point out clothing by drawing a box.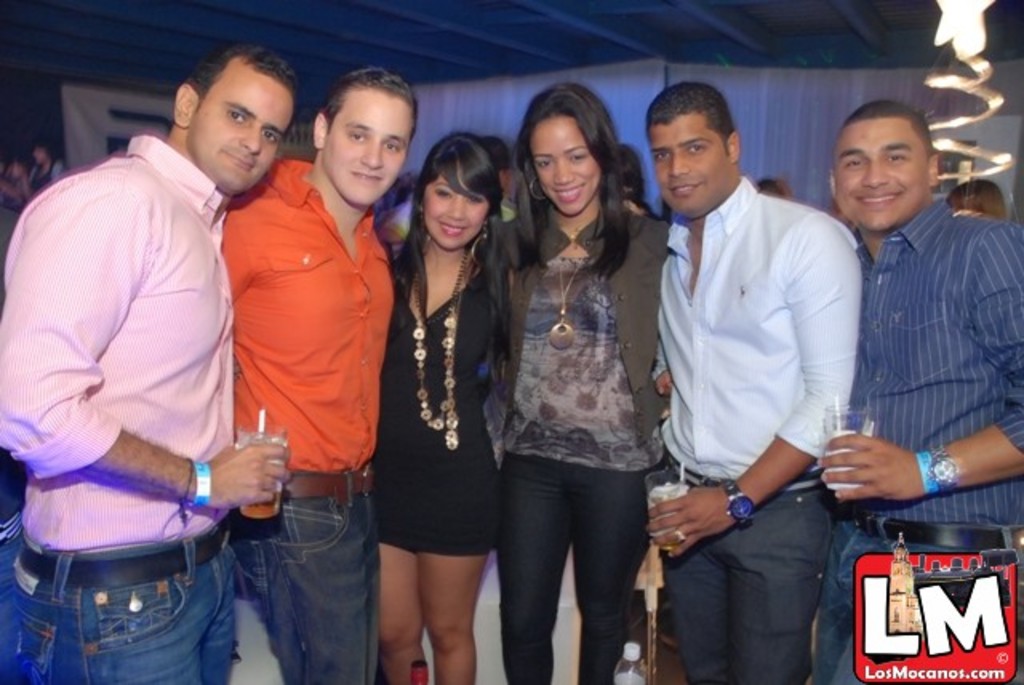
654, 176, 859, 477.
